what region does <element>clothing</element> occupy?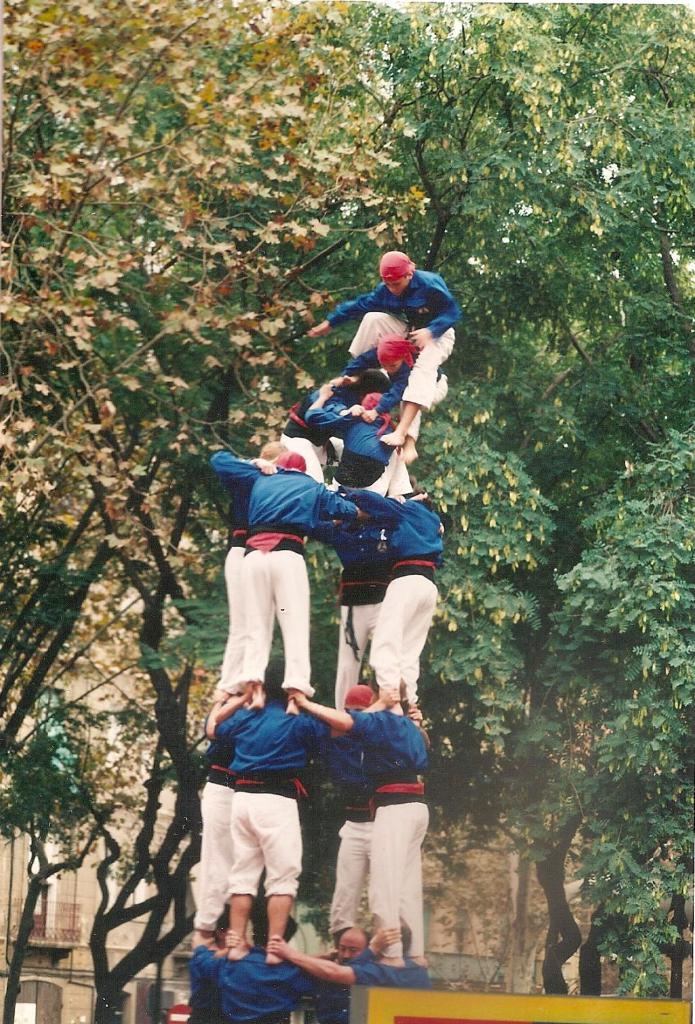
{"x1": 312, "y1": 960, "x2": 355, "y2": 1023}.
